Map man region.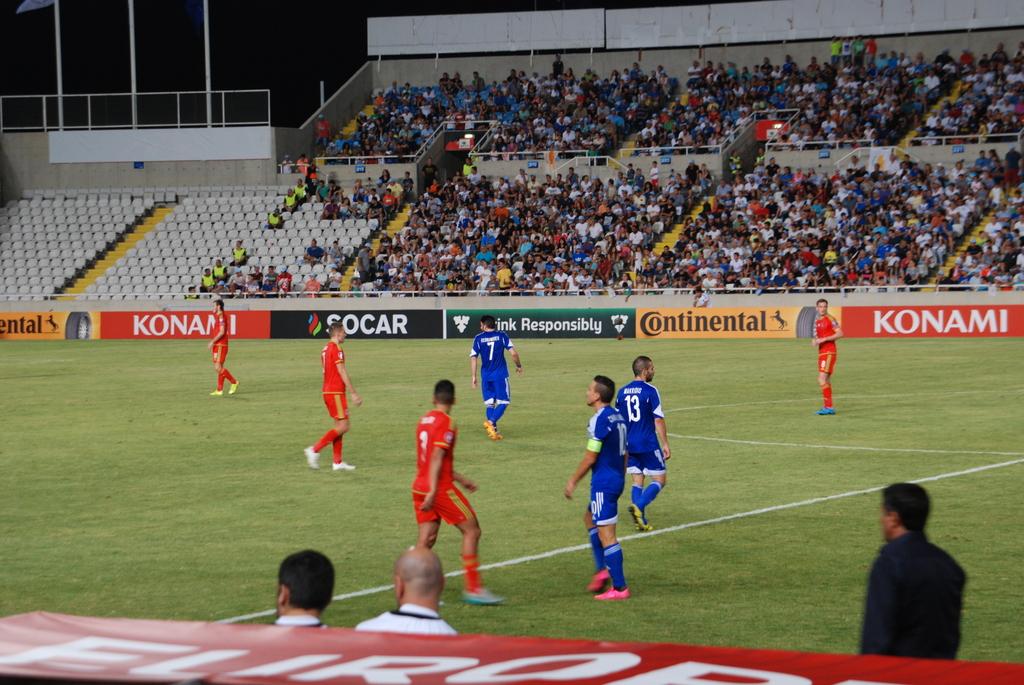
Mapped to 283, 152, 294, 175.
